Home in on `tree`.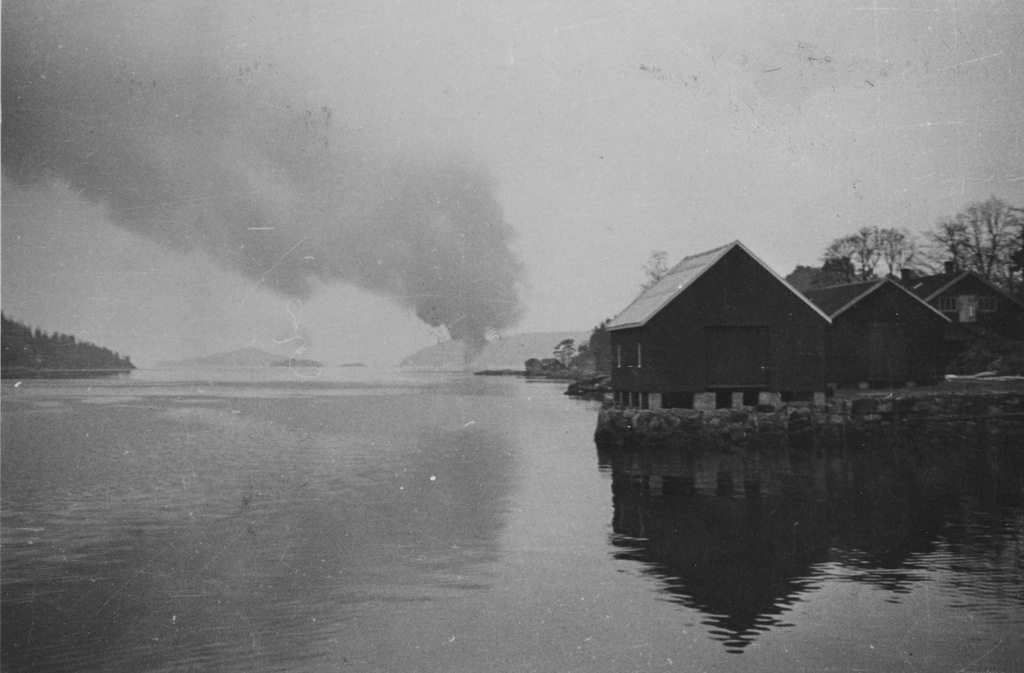
Homed in at (x1=820, y1=230, x2=924, y2=288).
